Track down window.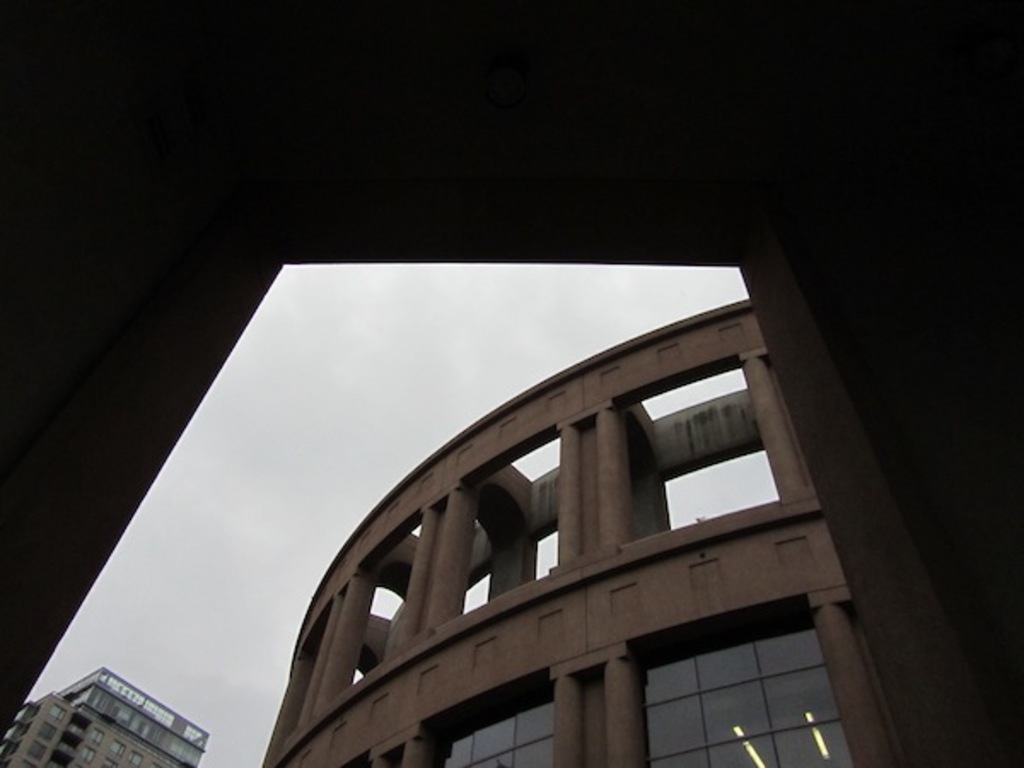
Tracked to (left=106, top=739, right=125, bottom=758).
